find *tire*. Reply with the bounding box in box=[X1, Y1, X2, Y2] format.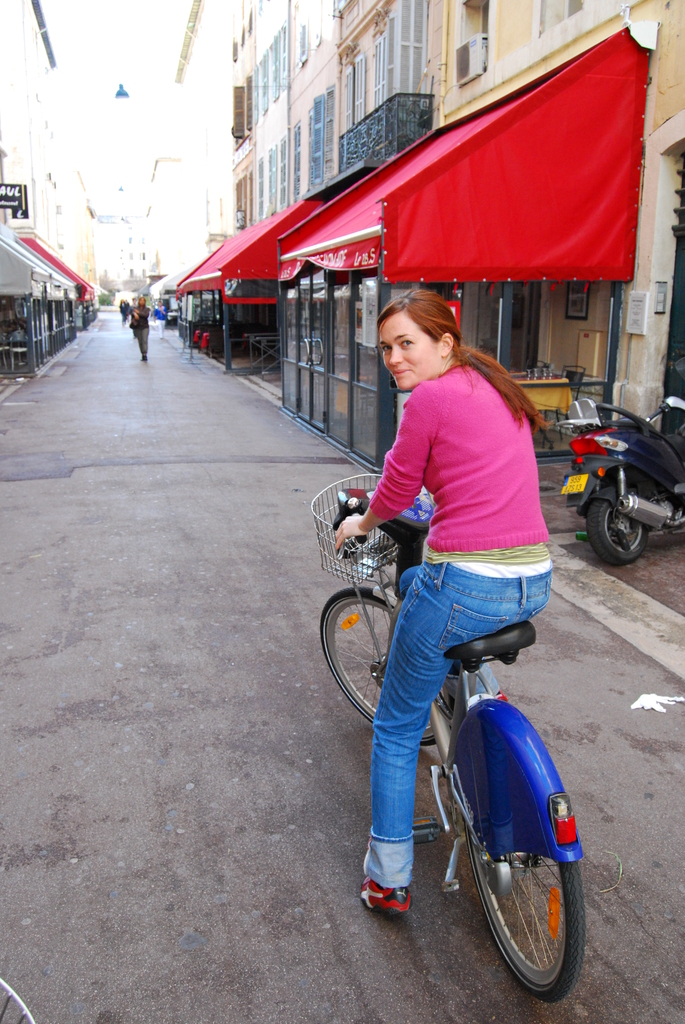
box=[463, 827, 584, 1002].
